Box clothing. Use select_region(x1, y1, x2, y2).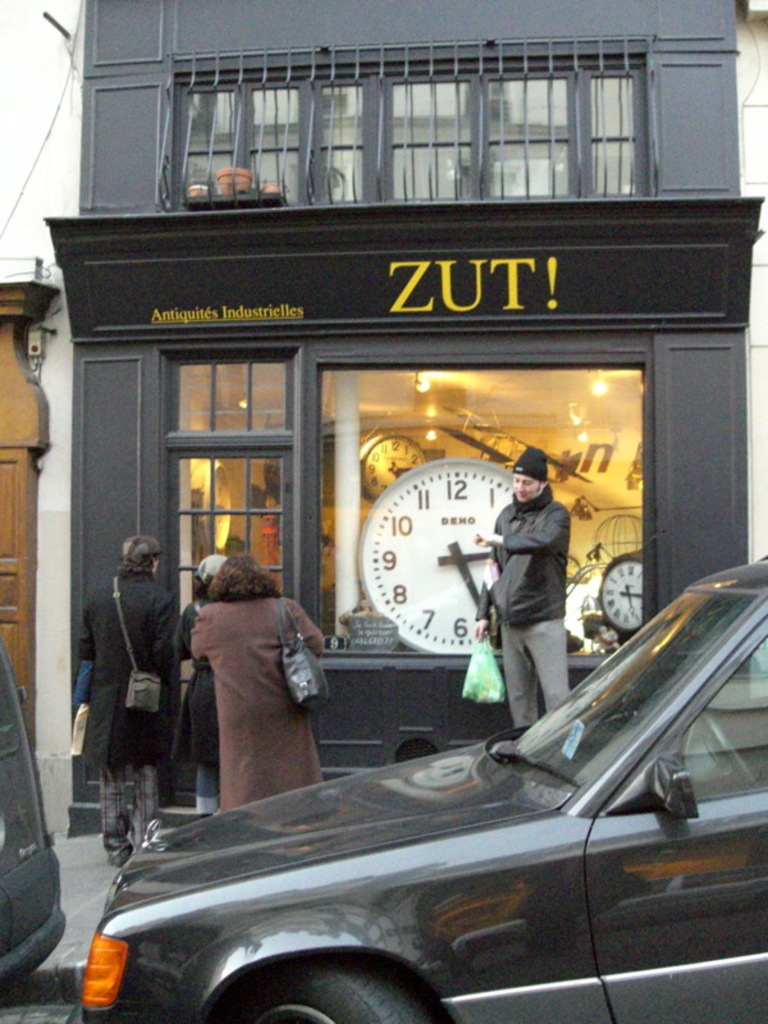
select_region(470, 471, 582, 728).
